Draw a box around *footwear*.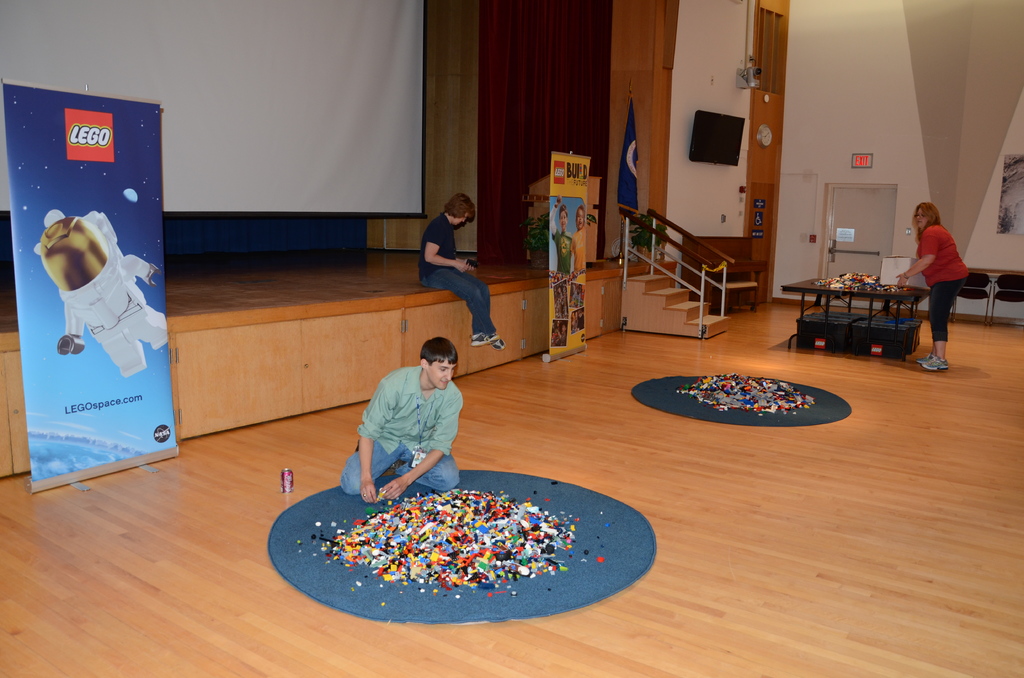
select_region(920, 357, 950, 378).
